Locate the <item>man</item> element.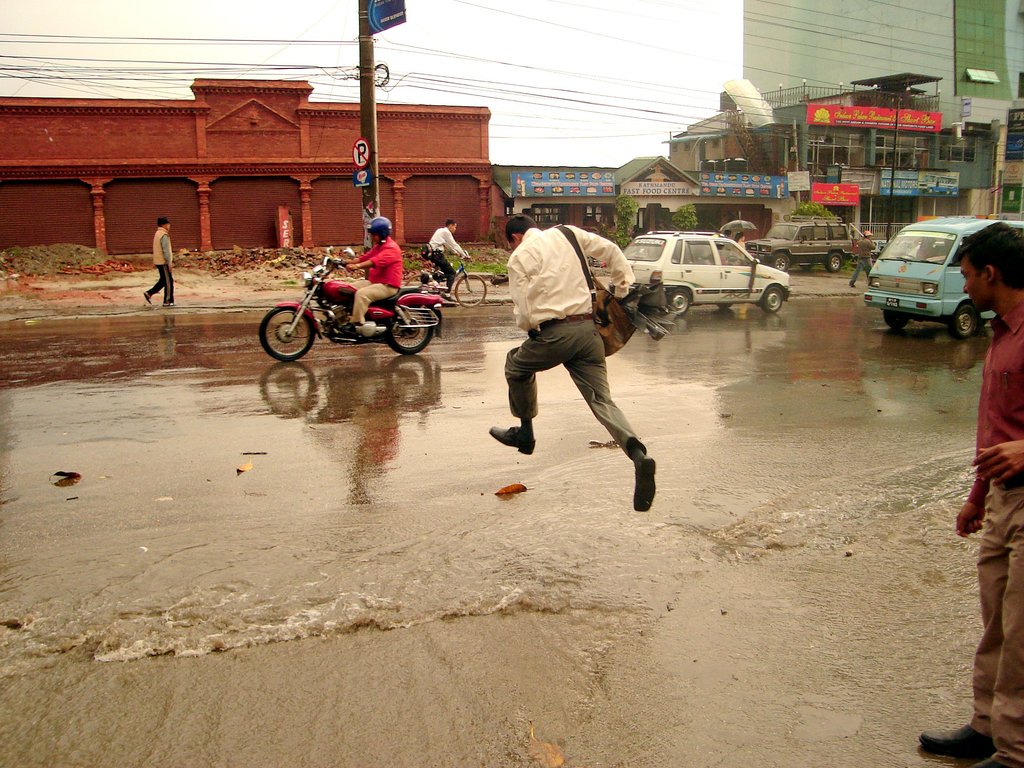
Element bbox: <bbox>341, 216, 404, 334</bbox>.
